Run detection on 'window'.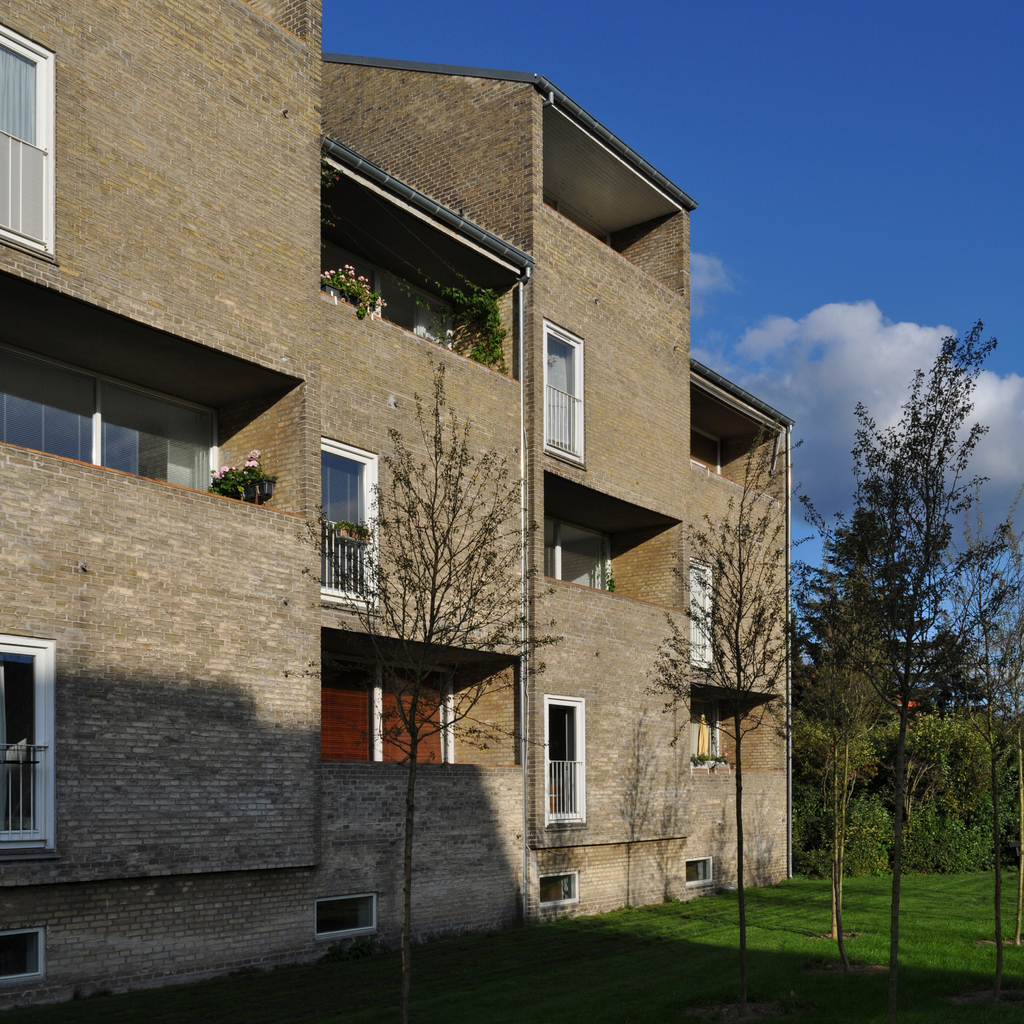
Result: 676,854,714,891.
